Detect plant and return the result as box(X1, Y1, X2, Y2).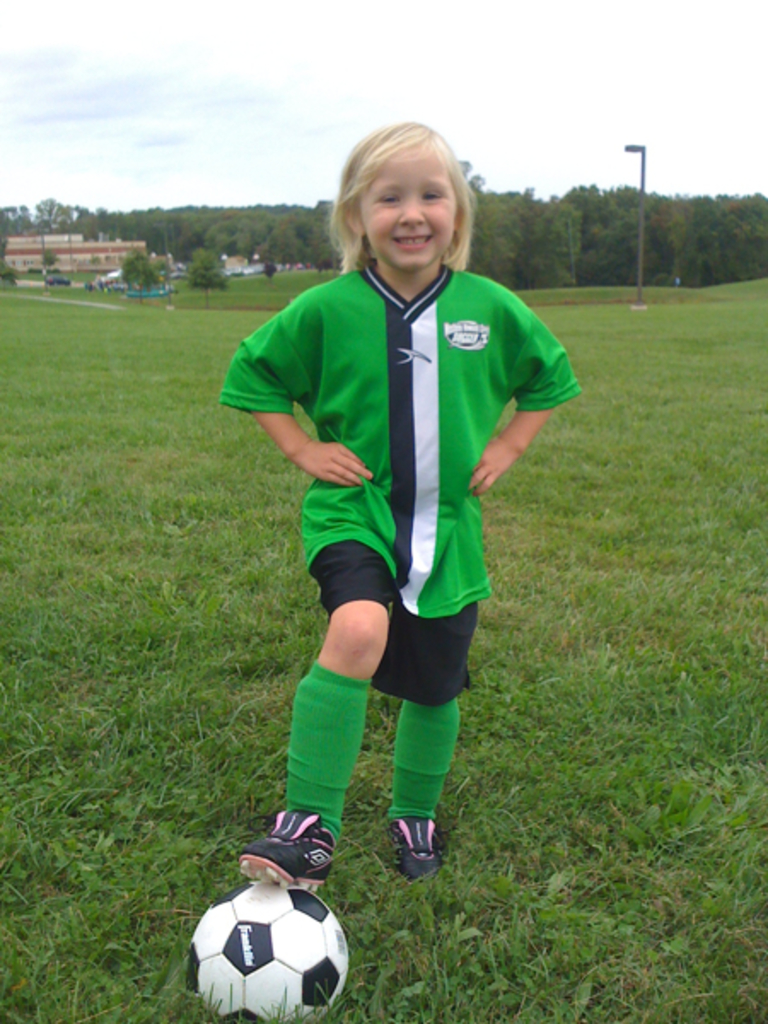
box(184, 237, 230, 311).
